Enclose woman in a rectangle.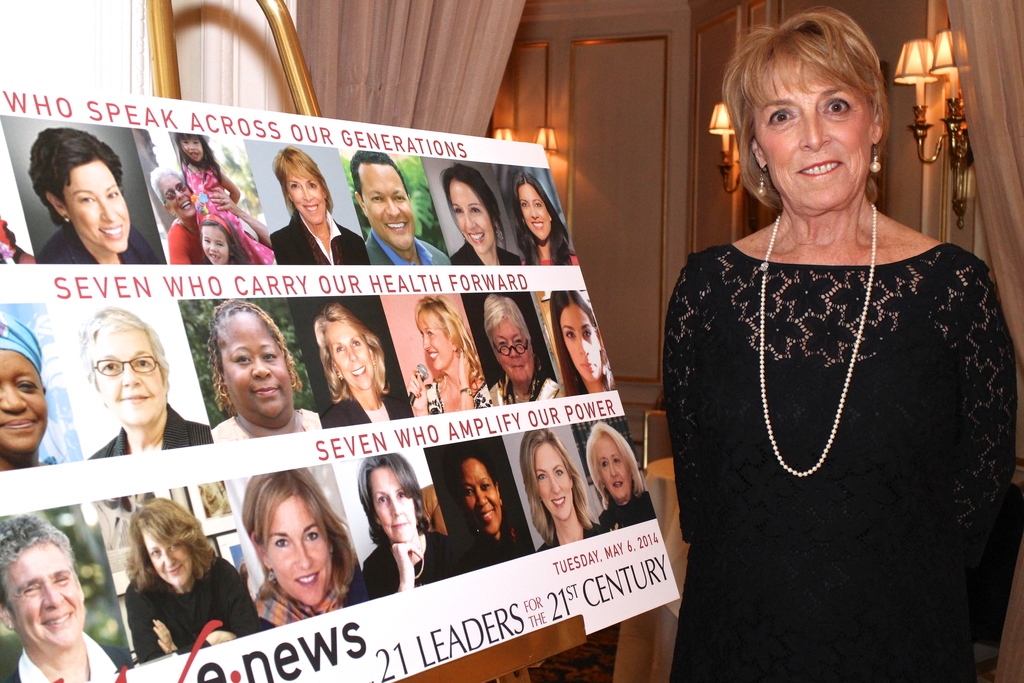
[520, 428, 612, 557].
